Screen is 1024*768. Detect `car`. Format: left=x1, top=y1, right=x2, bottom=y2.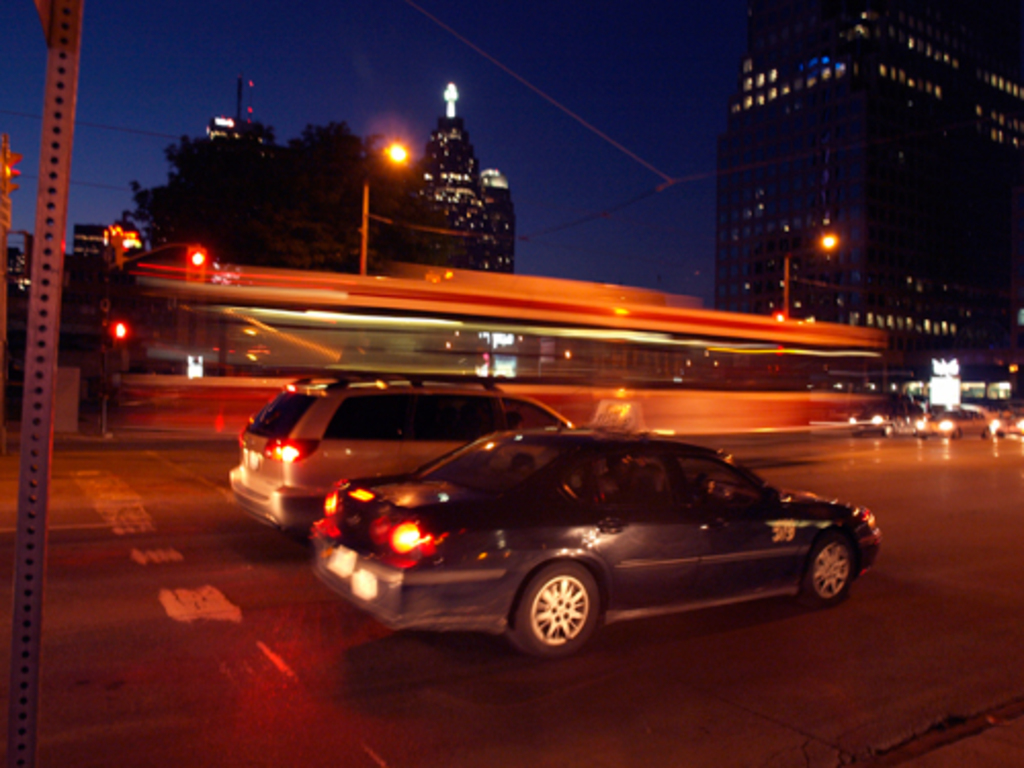
left=864, top=399, right=918, bottom=428.
